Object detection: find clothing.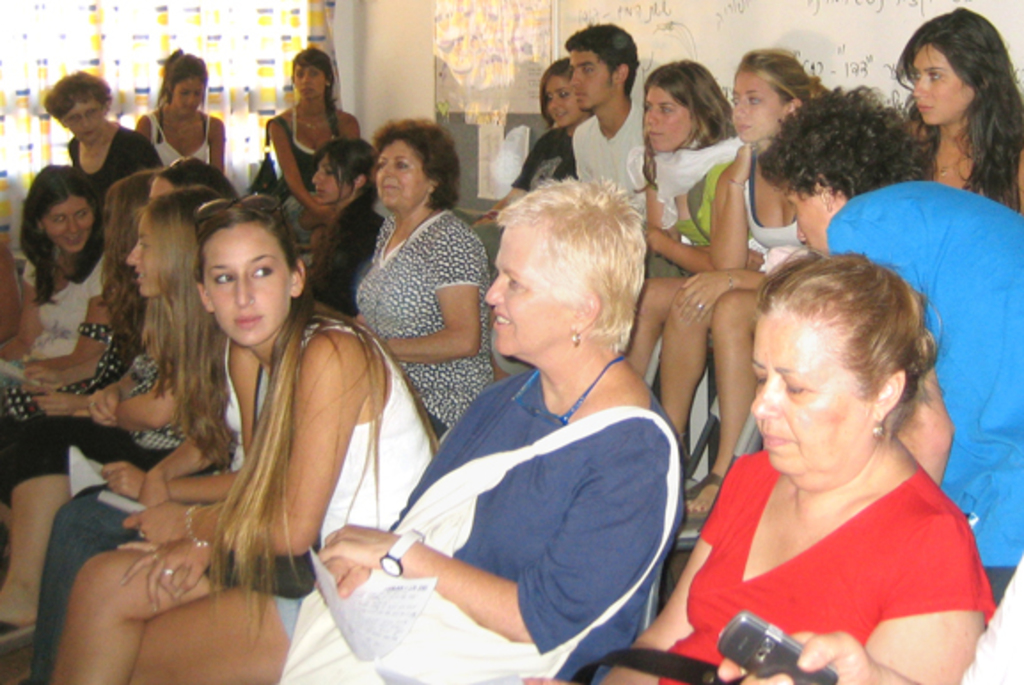
detection(681, 399, 987, 673).
